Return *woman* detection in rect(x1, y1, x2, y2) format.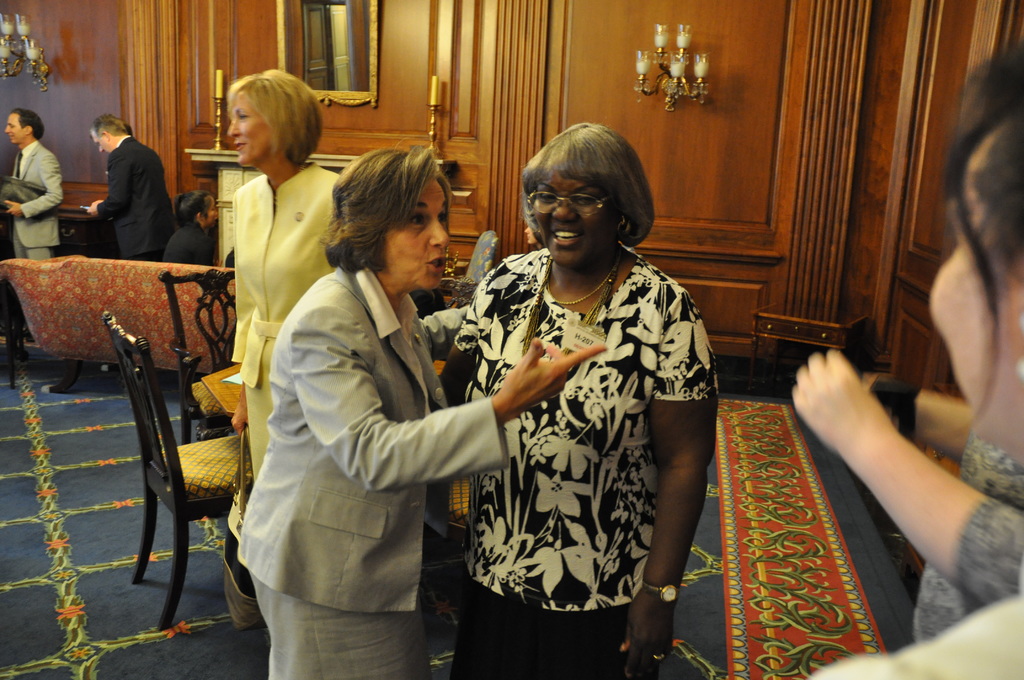
rect(160, 187, 220, 271).
